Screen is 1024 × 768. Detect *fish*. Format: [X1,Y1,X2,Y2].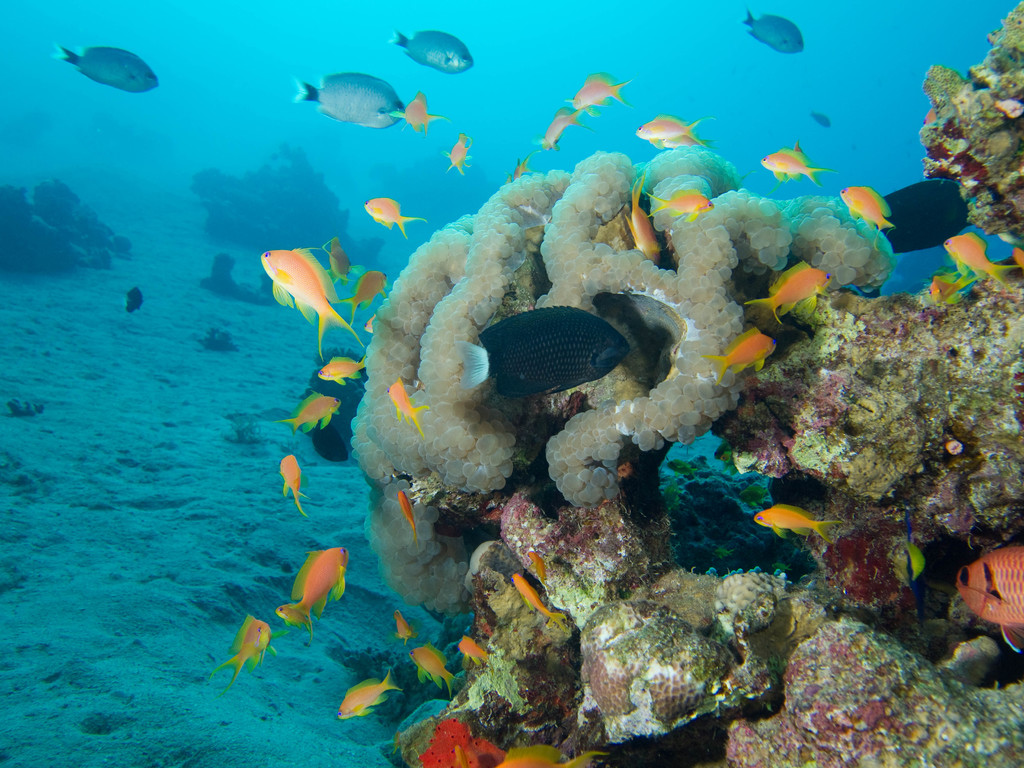
[455,630,496,671].
